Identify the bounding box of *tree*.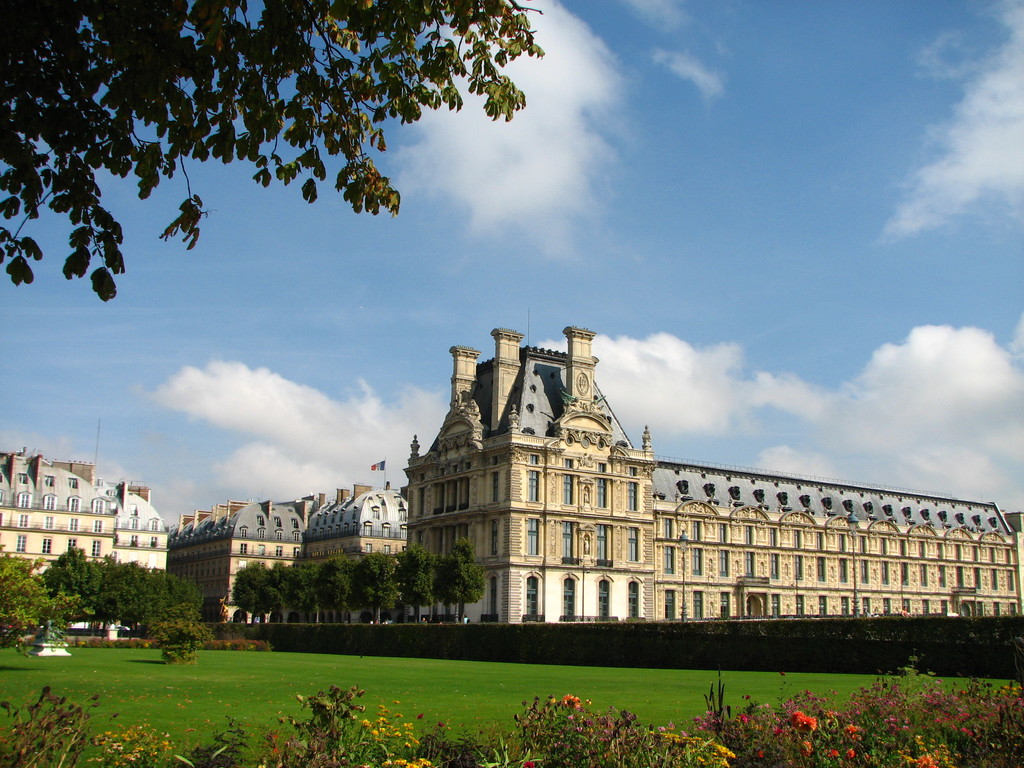
left=288, top=552, right=333, bottom=627.
